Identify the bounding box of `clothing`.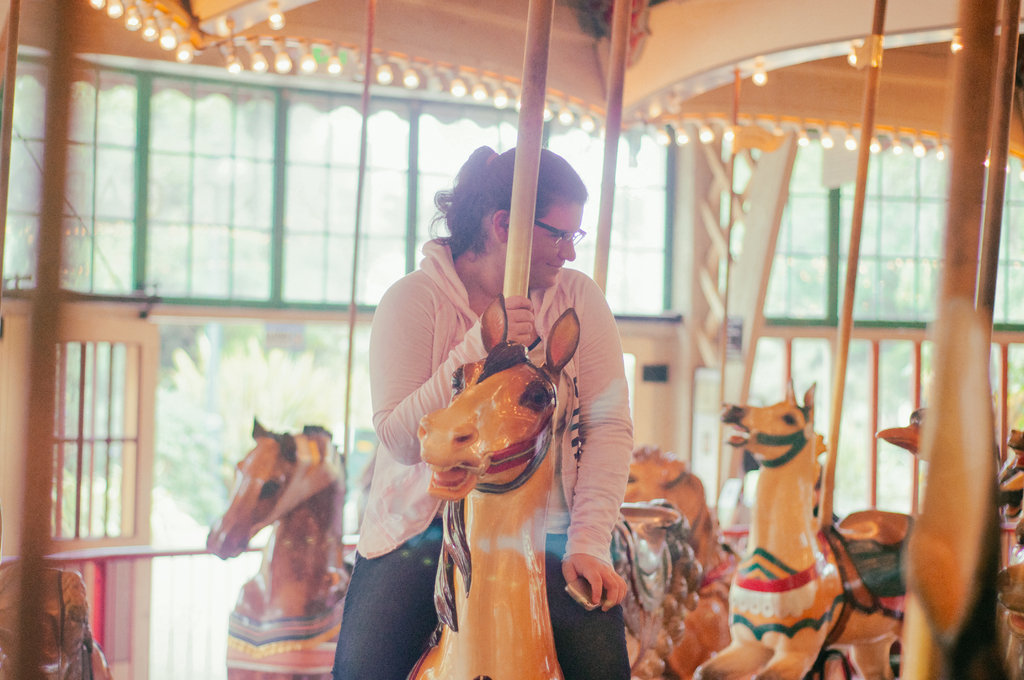
<bbox>330, 236, 637, 679</bbox>.
